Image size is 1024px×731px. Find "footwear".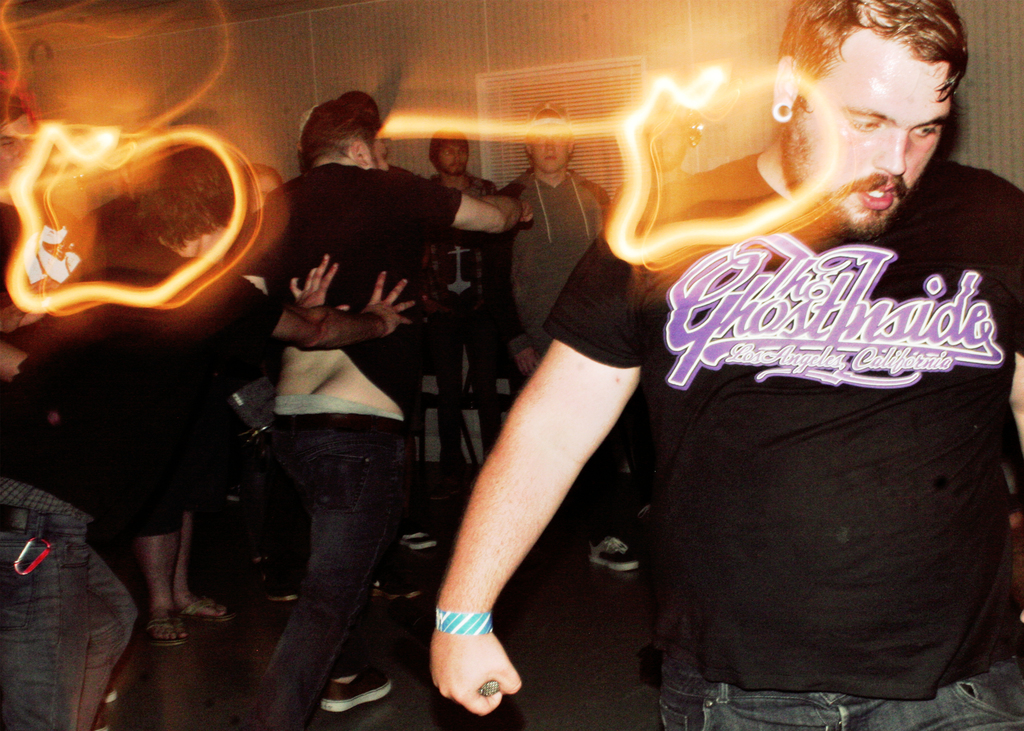
(257,577,296,599).
